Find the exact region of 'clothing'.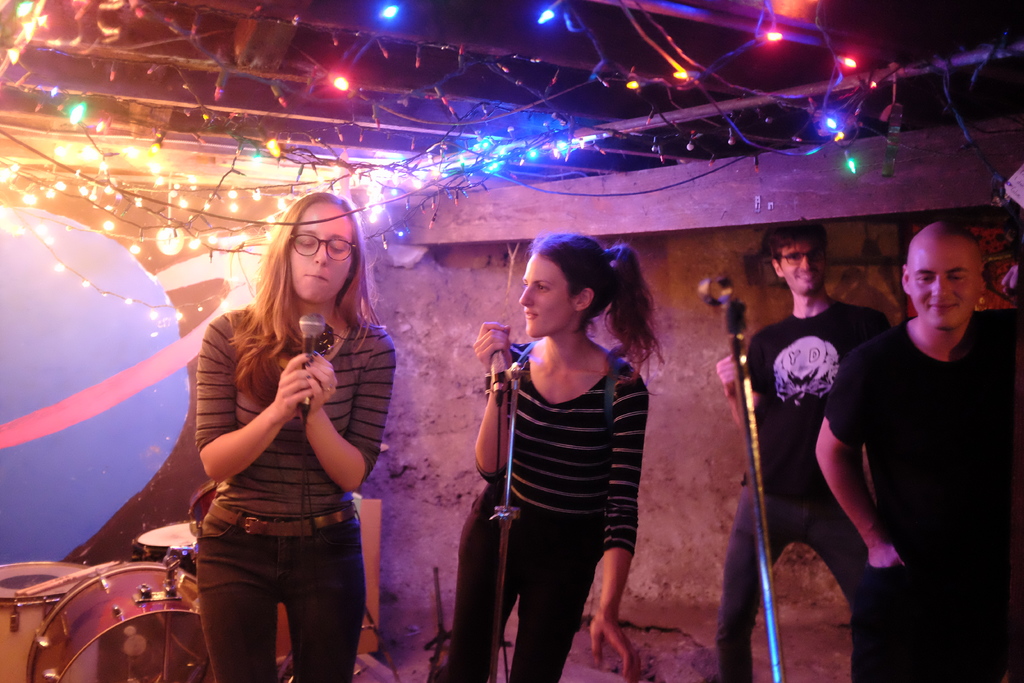
Exact region: {"left": 823, "top": 319, "right": 1023, "bottom": 682}.
